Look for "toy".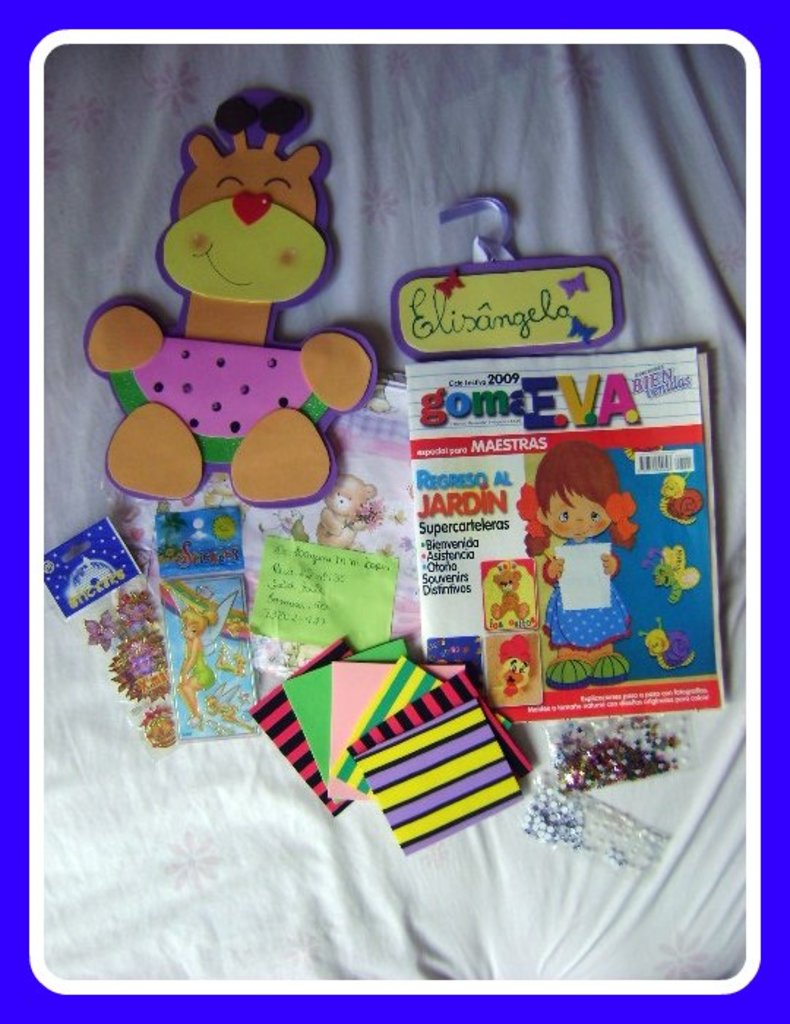
Found: (174, 600, 221, 729).
